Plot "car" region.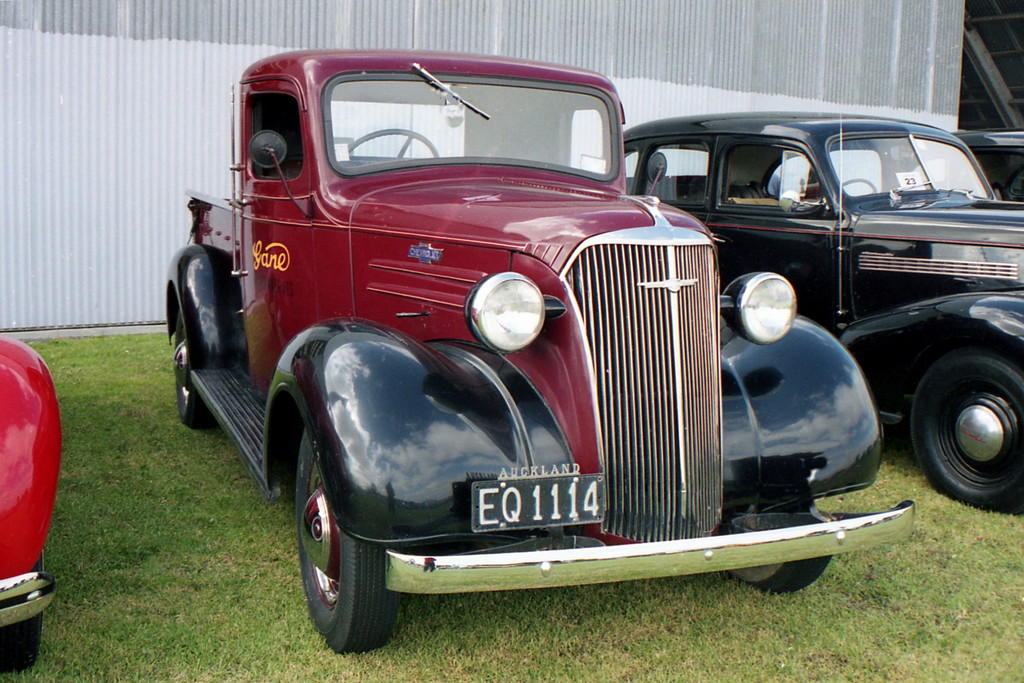
Plotted at <box>161,47,918,657</box>.
